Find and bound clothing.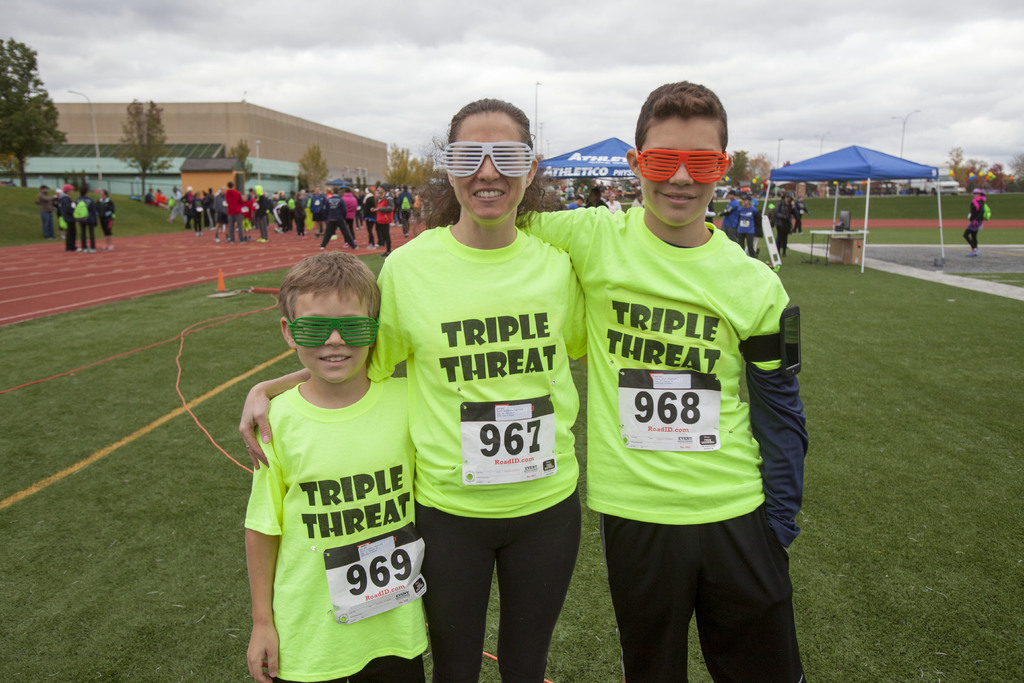
Bound: bbox(255, 194, 276, 237).
